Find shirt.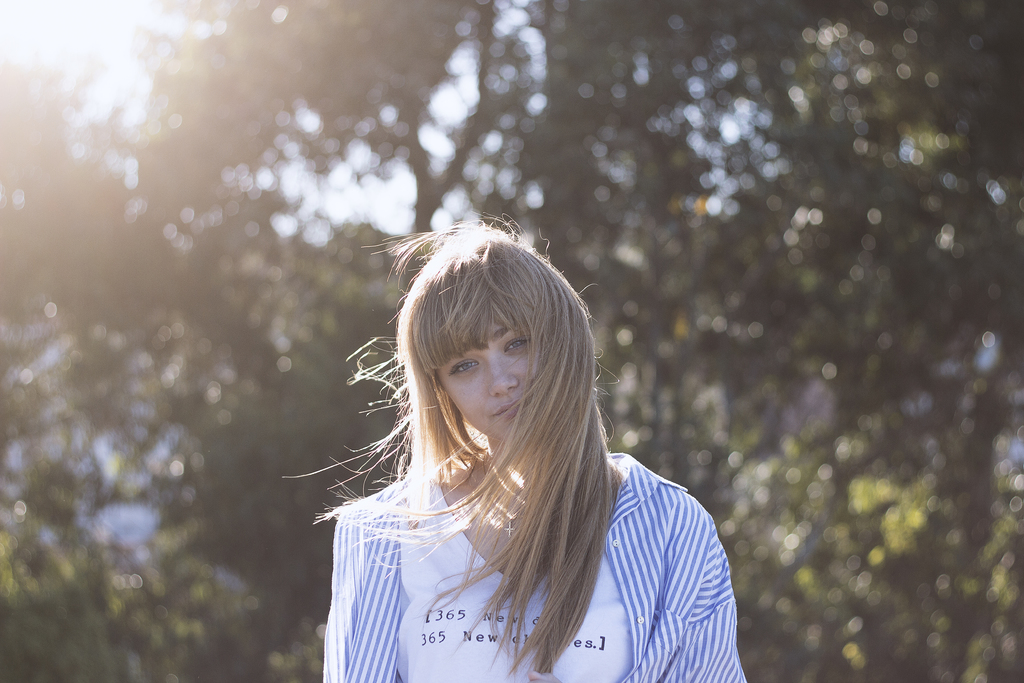
325/452/743/680.
